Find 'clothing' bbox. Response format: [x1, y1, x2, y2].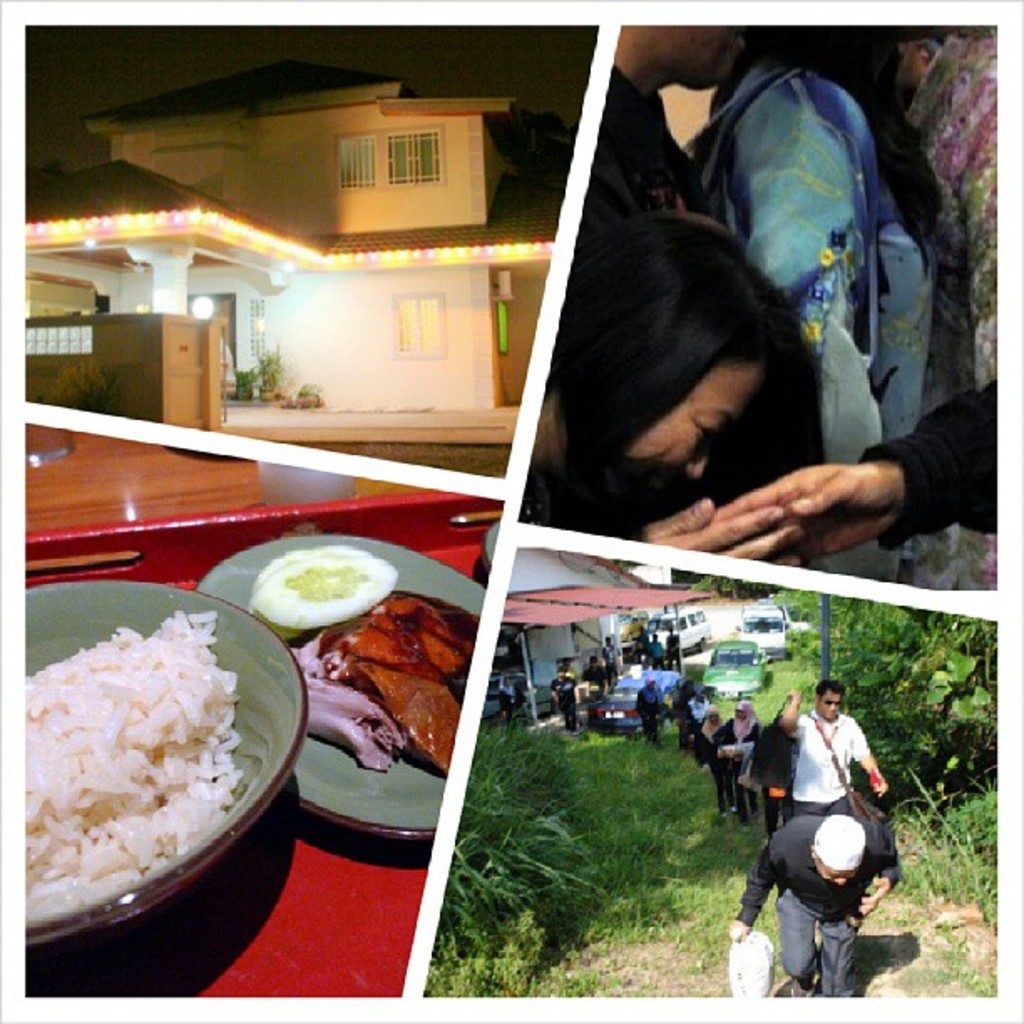
[567, 668, 579, 679].
